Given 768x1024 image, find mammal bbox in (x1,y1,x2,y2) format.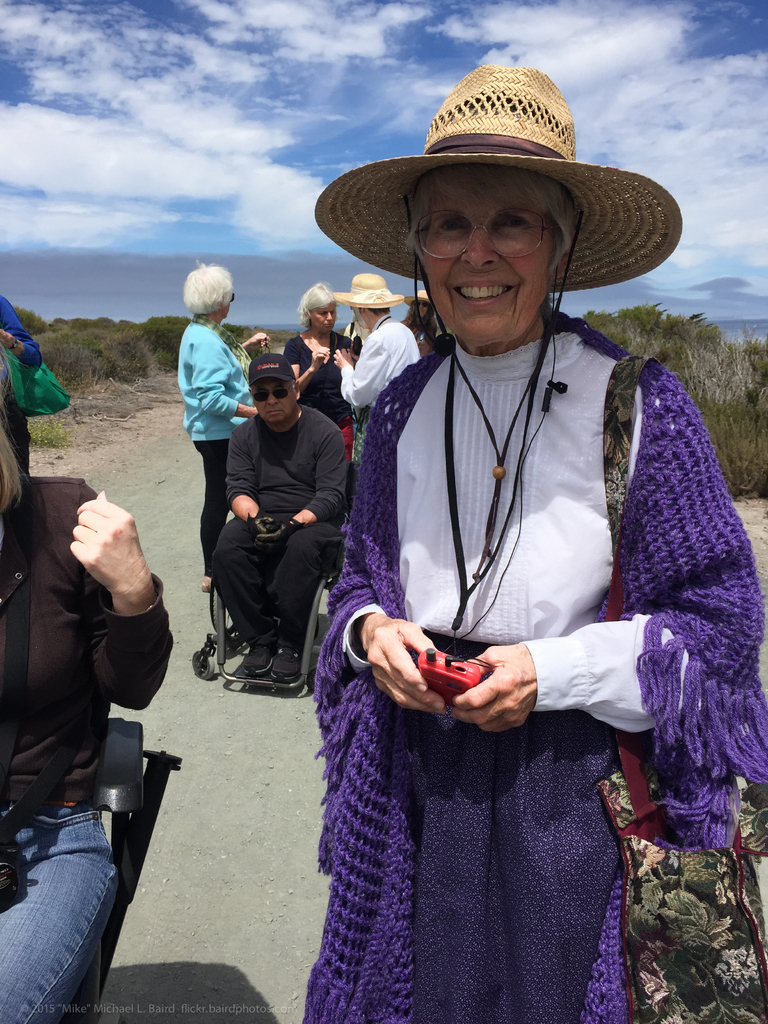
(179,260,266,595).
